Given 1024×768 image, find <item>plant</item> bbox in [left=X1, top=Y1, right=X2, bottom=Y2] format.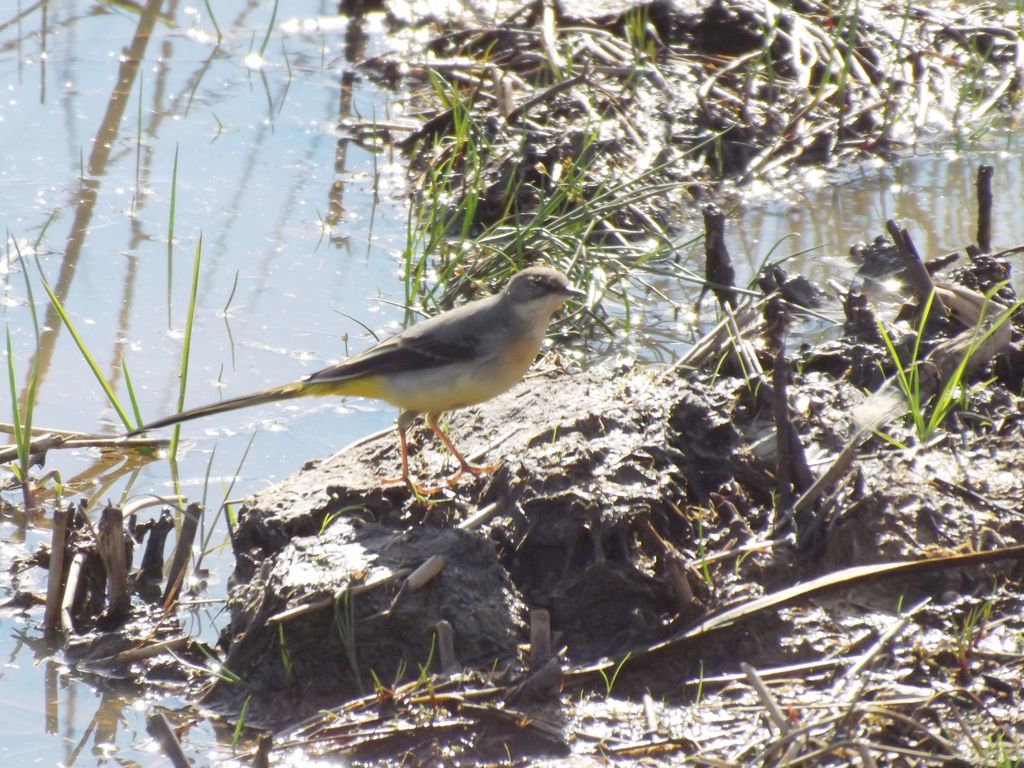
[left=271, top=616, right=298, bottom=685].
